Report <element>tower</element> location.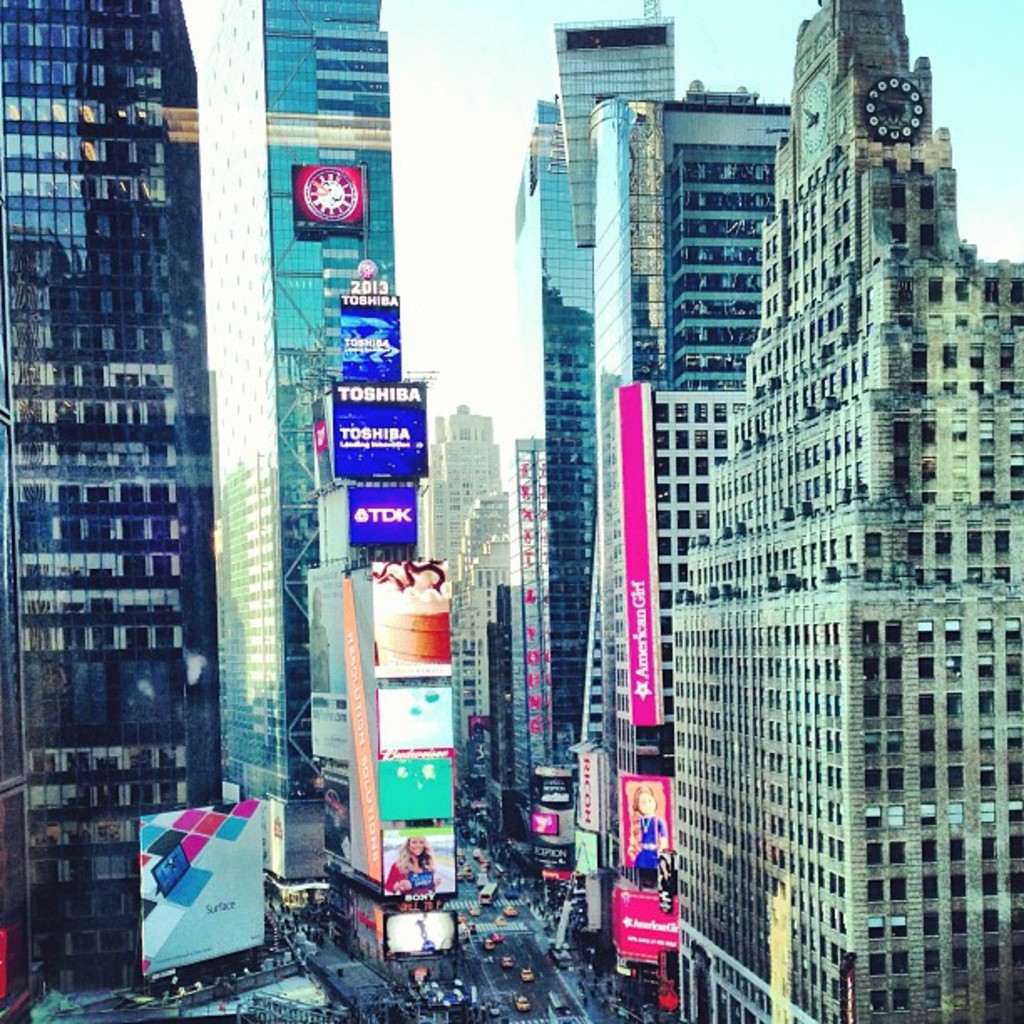
Report: 532 22 679 857.
